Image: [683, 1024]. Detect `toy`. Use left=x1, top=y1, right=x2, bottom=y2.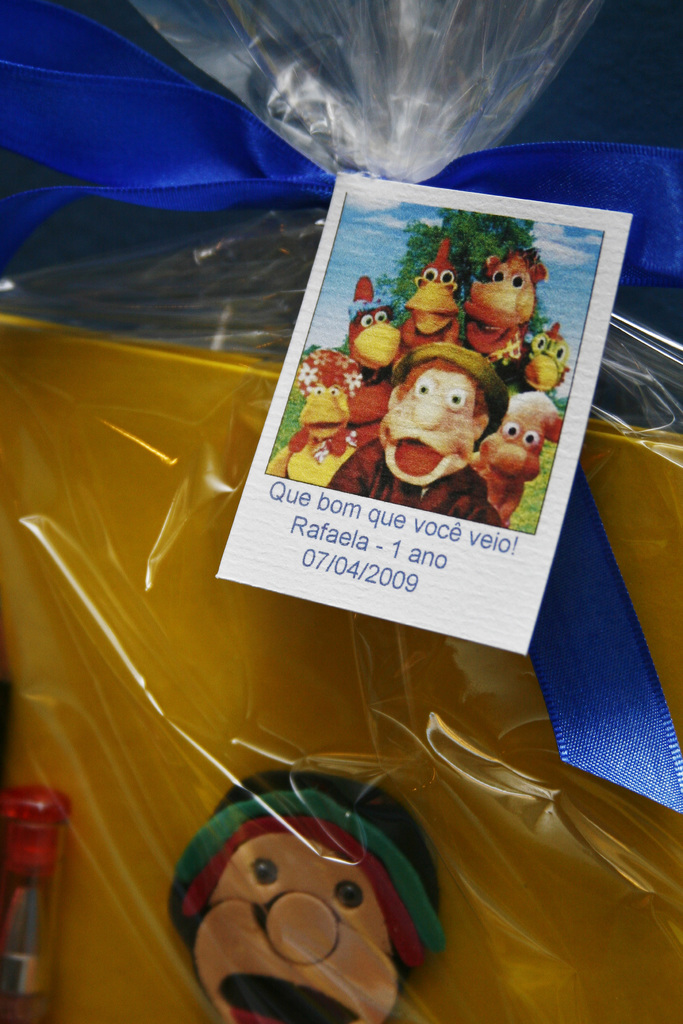
left=467, top=382, right=567, bottom=532.
